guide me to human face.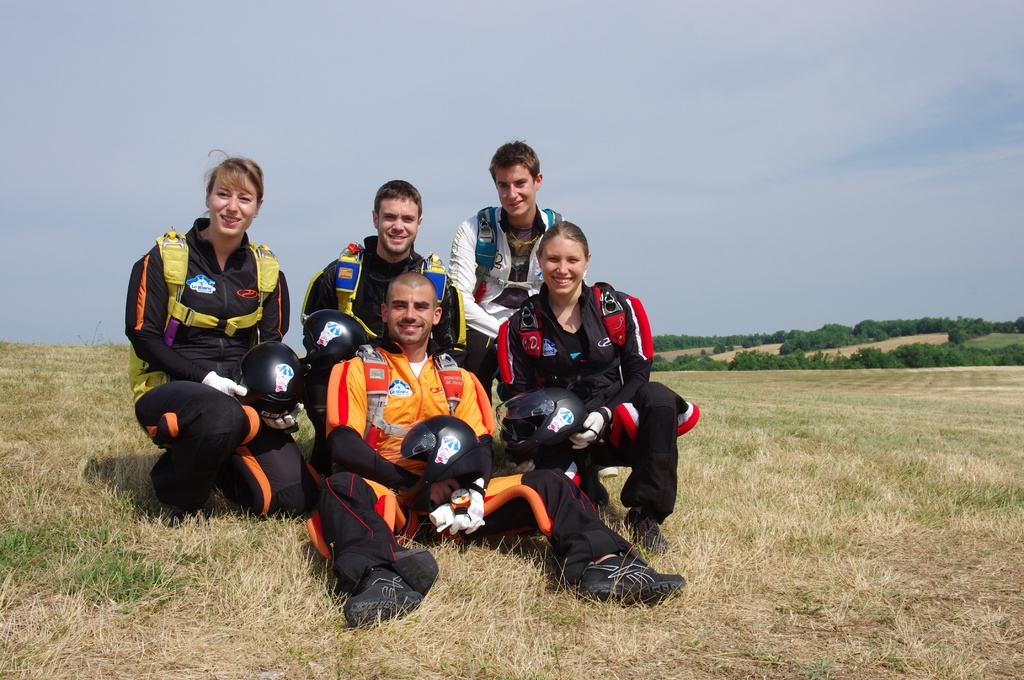
Guidance: bbox=(542, 241, 589, 301).
